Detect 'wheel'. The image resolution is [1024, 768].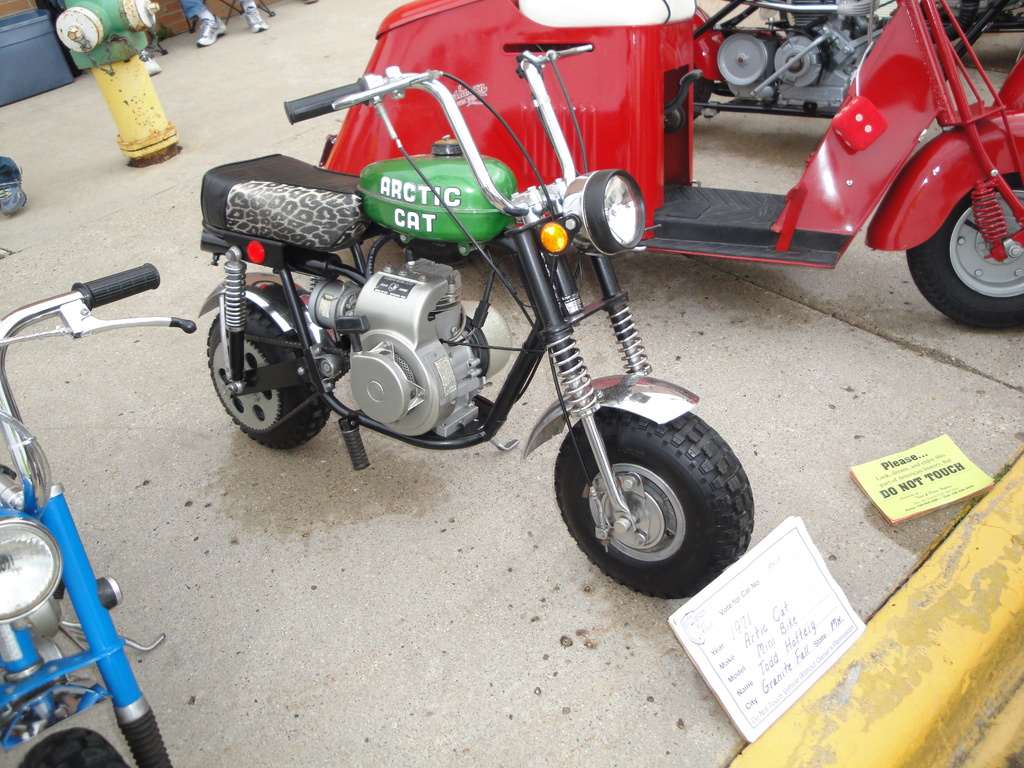
(17,726,129,767).
